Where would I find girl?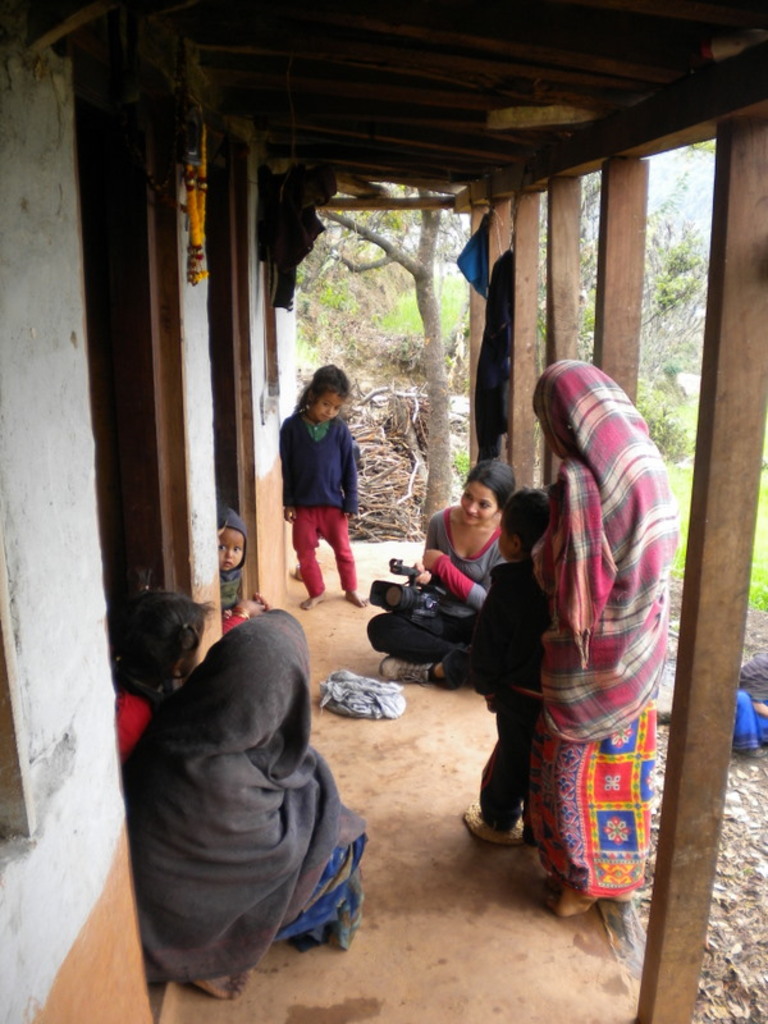
At left=109, top=566, right=215, bottom=754.
